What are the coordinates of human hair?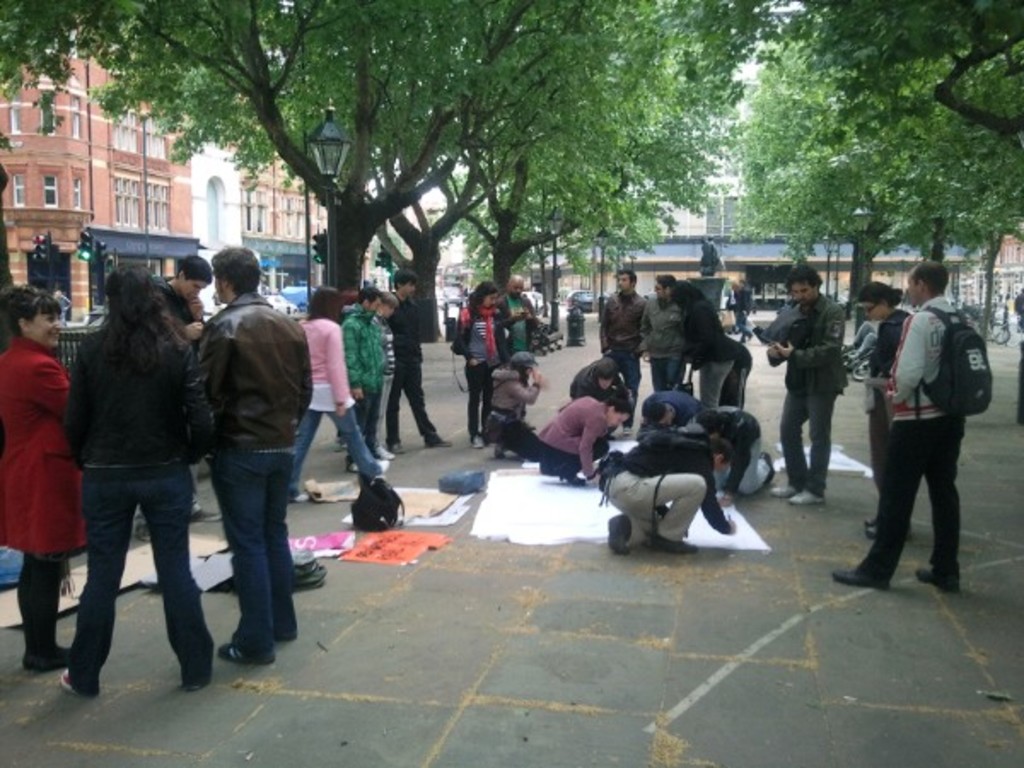
x1=911, y1=261, x2=952, y2=299.
